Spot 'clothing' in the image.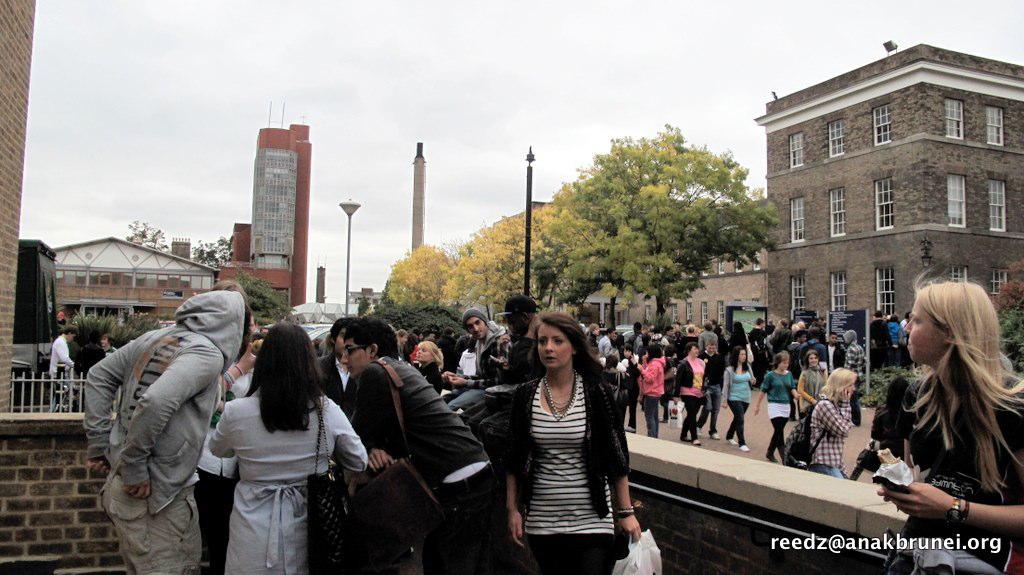
'clothing' found at [342, 351, 498, 484].
